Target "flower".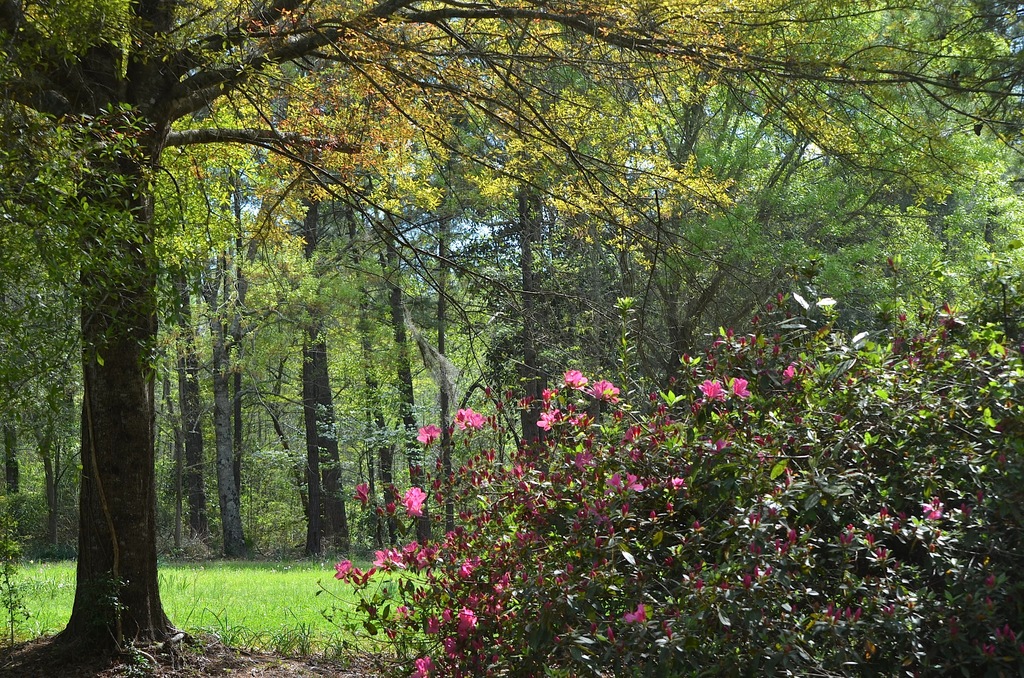
Target region: bbox=(707, 435, 735, 459).
